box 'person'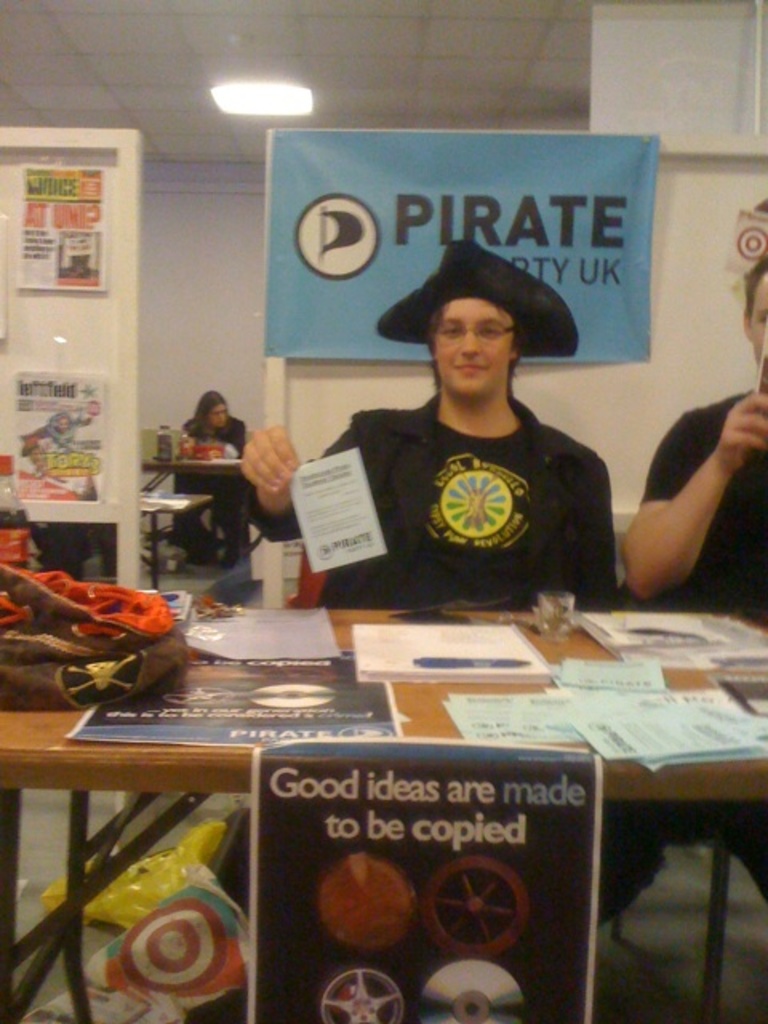
<bbox>173, 390, 253, 557</bbox>
